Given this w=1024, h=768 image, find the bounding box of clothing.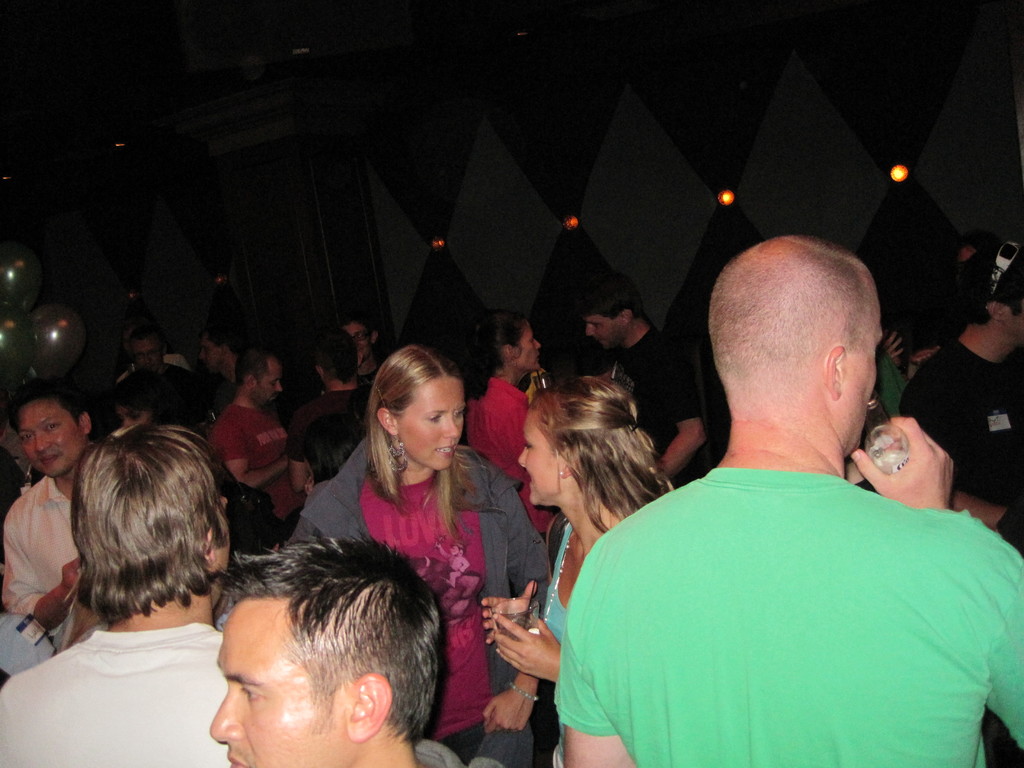
select_region(286, 435, 565, 750).
